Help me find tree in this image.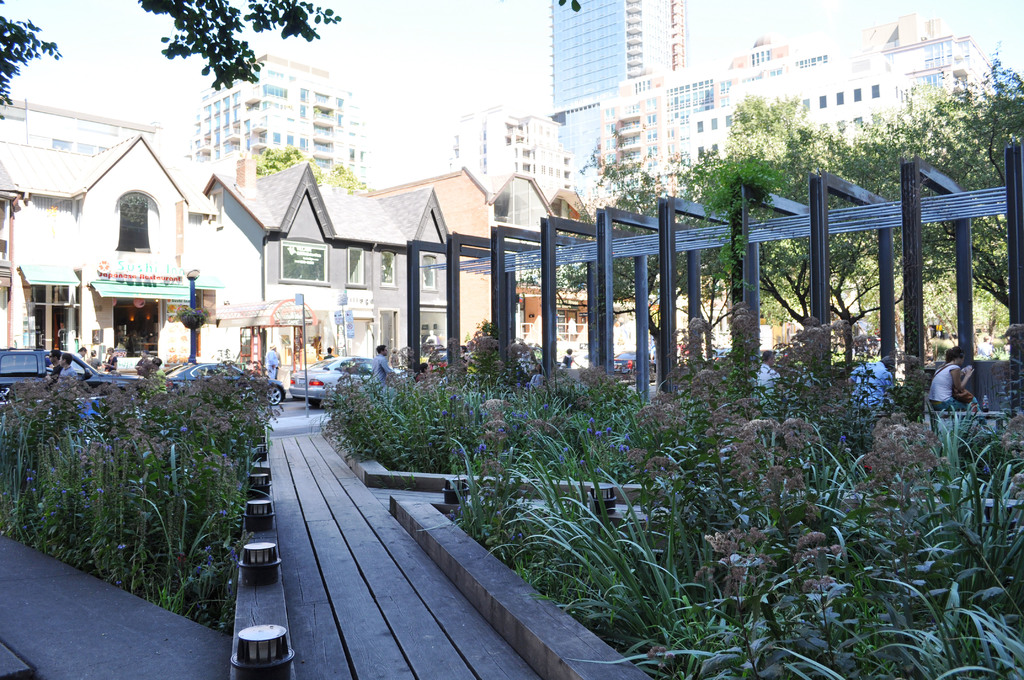
Found it: <region>273, 139, 357, 197</region>.
